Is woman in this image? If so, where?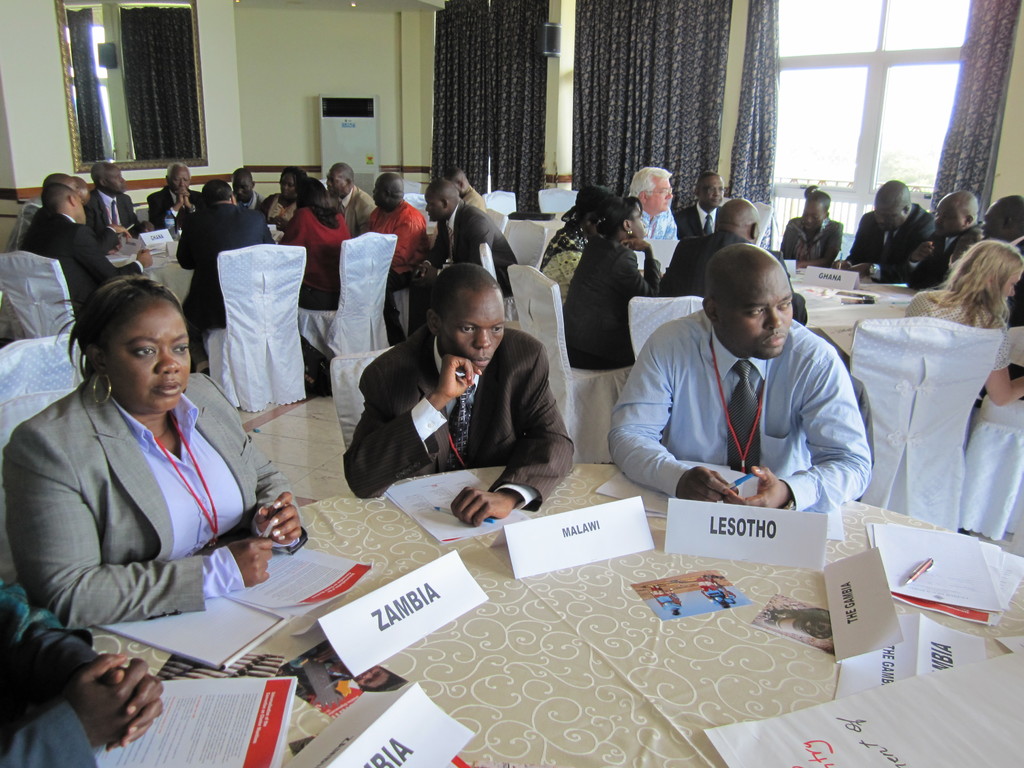
Yes, at 556,196,668,367.
